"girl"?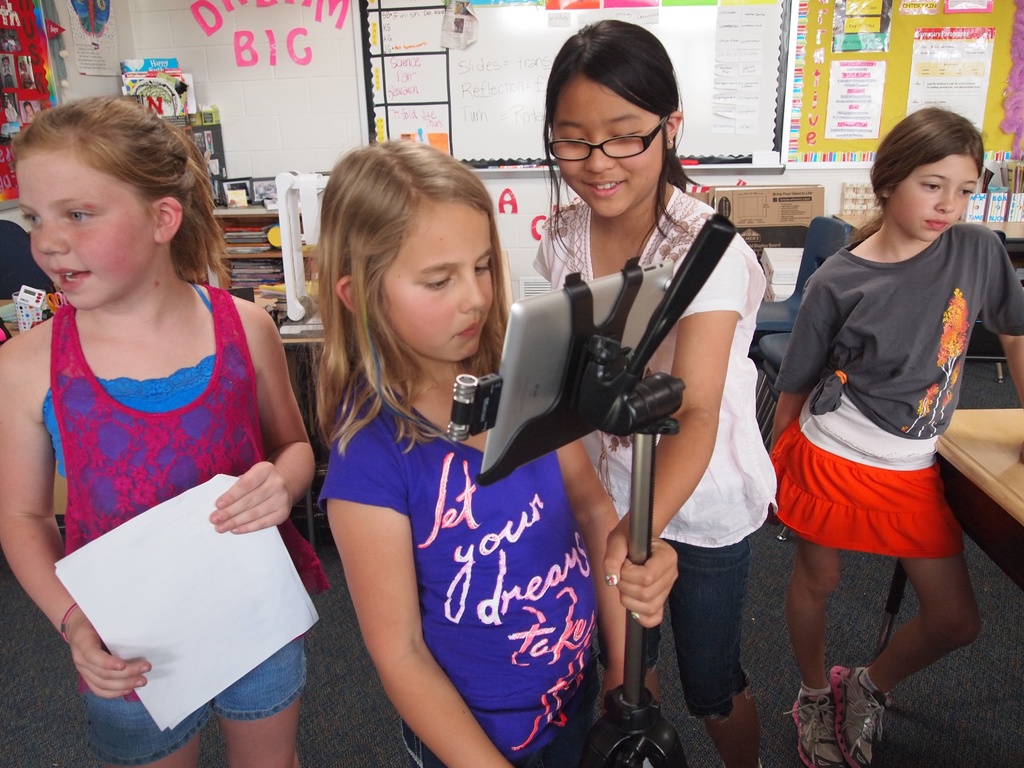
region(314, 140, 656, 763)
